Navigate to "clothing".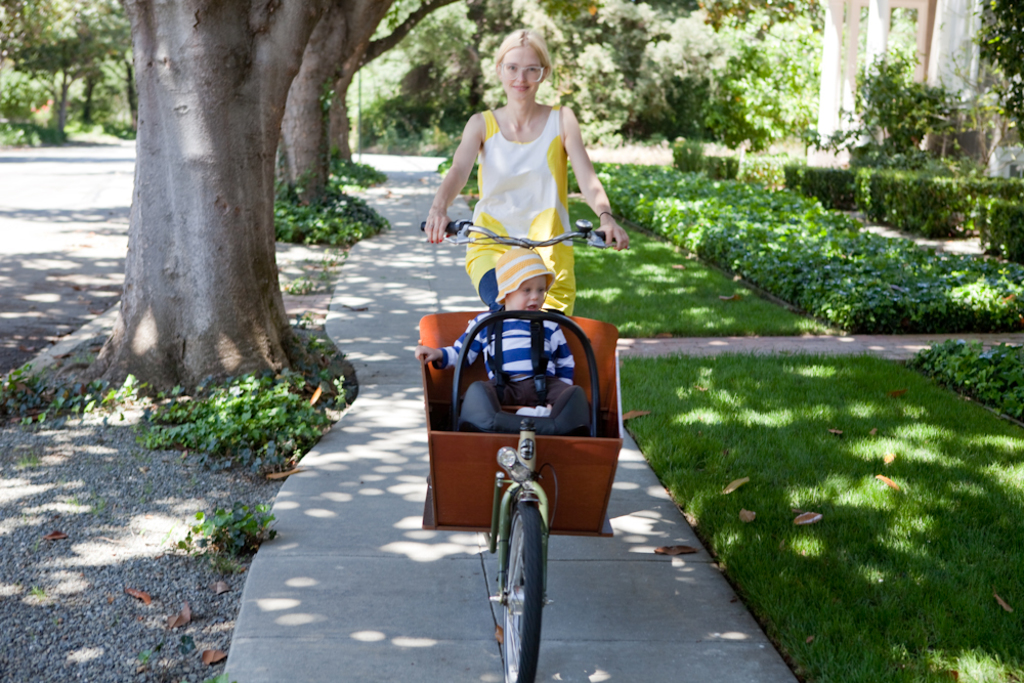
Navigation target: (462,103,573,313).
